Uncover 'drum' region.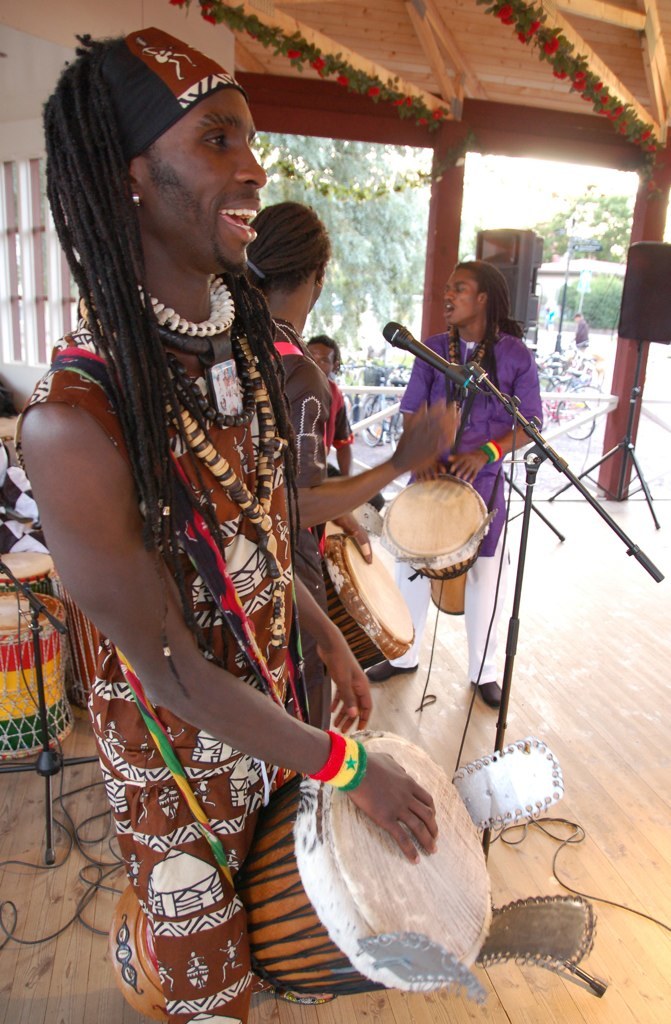
Uncovered: crop(53, 577, 104, 715).
